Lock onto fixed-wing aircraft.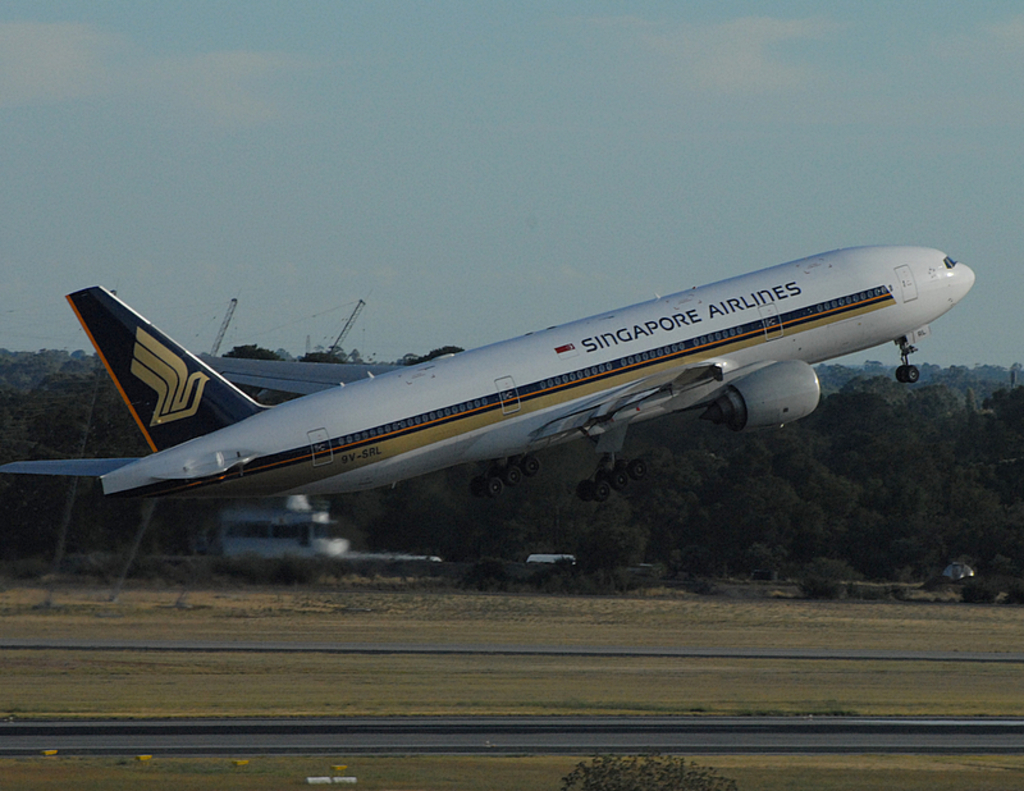
Locked: left=0, top=238, right=970, bottom=498.
